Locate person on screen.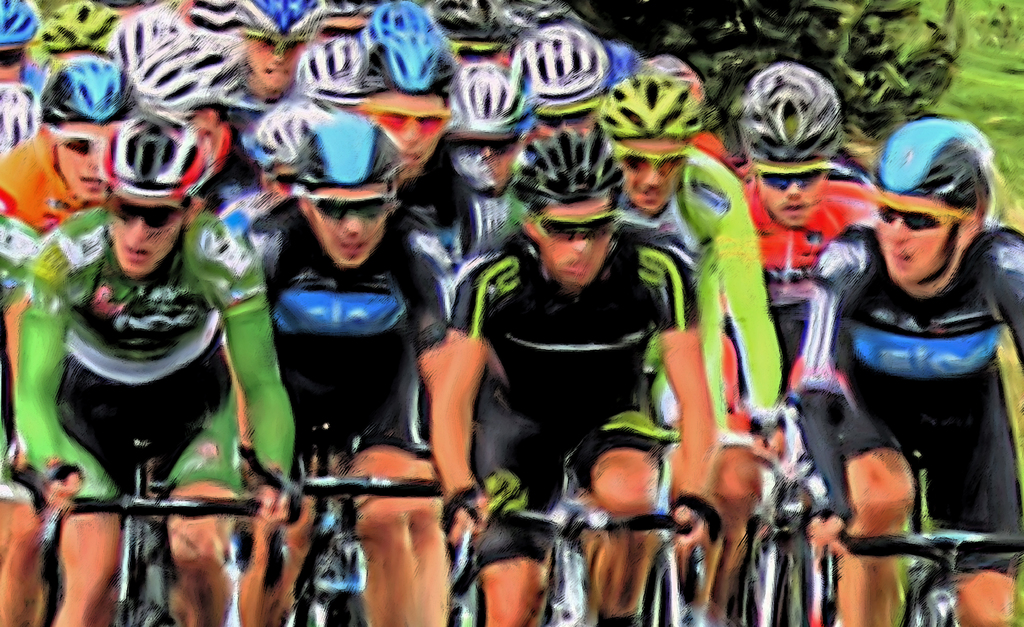
On screen at box(183, 0, 255, 38).
